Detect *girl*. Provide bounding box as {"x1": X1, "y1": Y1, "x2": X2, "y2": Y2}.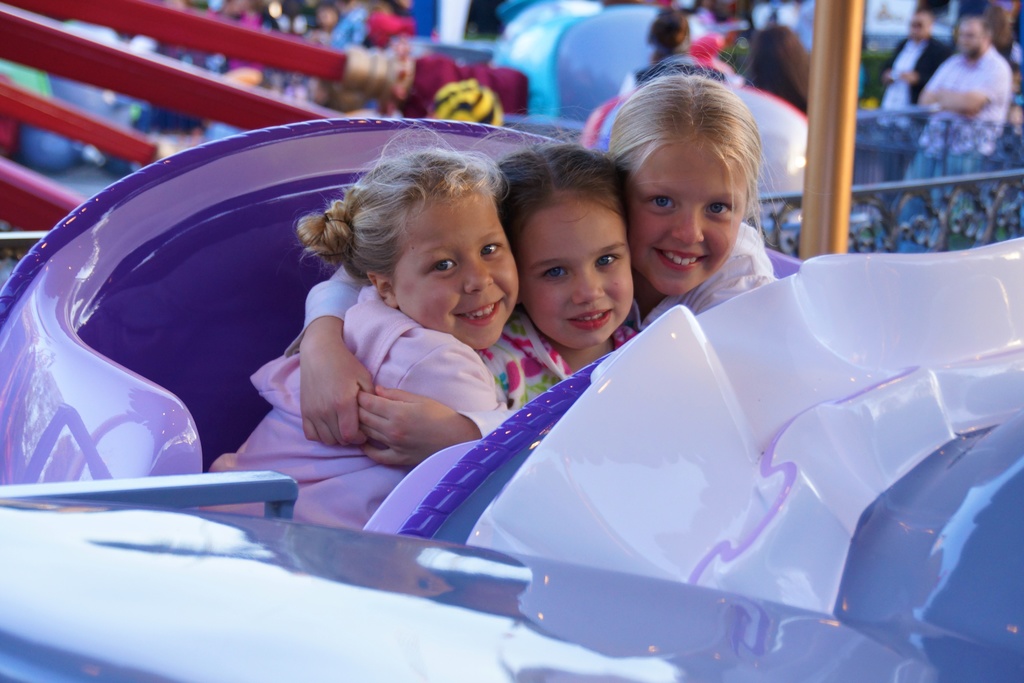
{"x1": 199, "y1": 123, "x2": 519, "y2": 530}.
